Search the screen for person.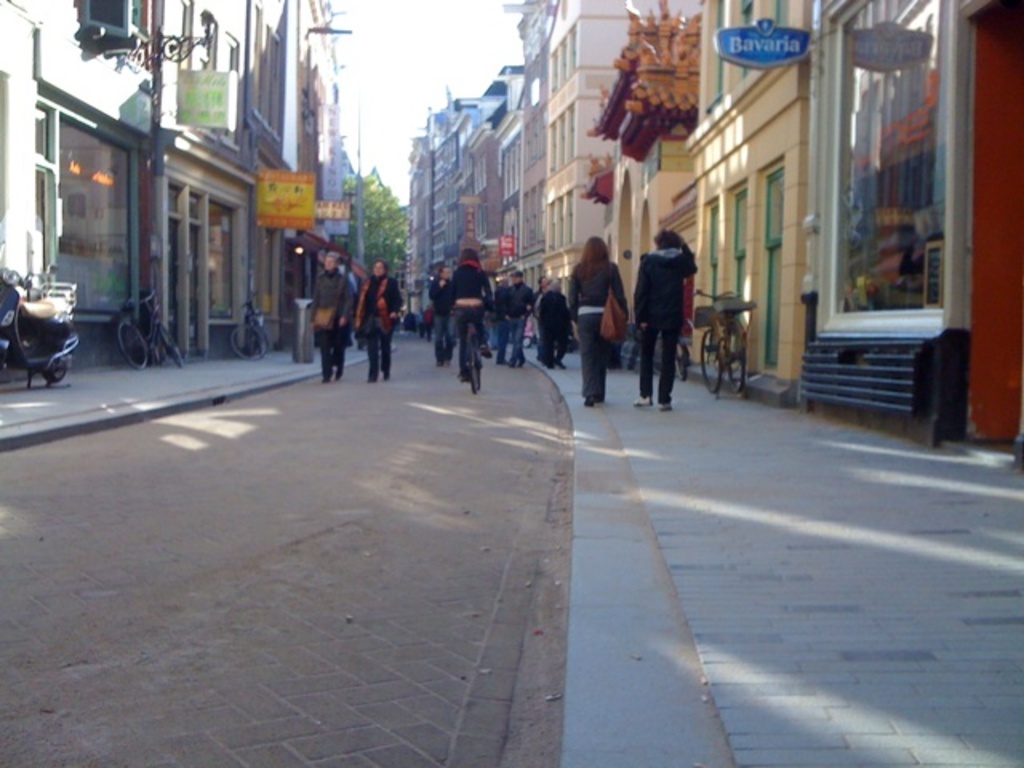
Found at bbox=[501, 267, 531, 365].
